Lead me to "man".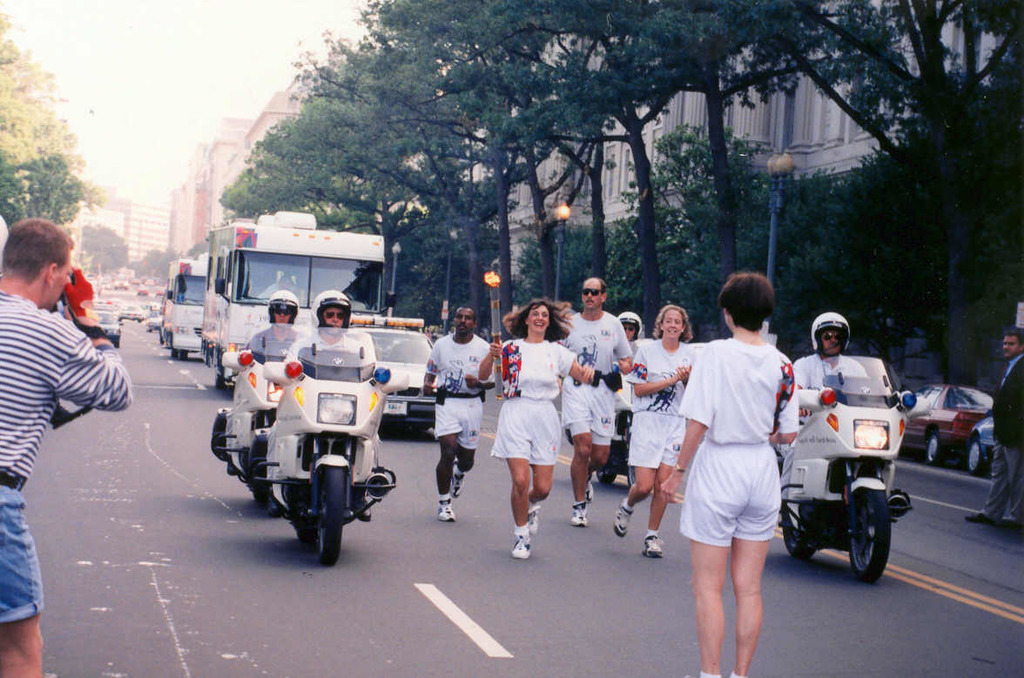
Lead to 963/333/1023/534.
